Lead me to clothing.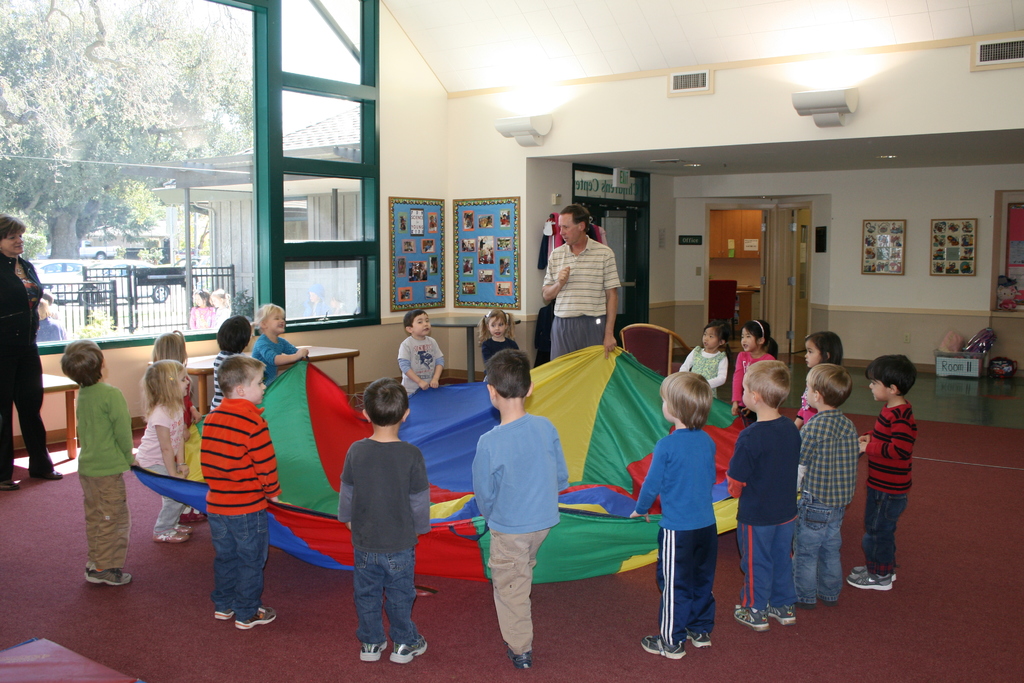
Lead to (left=33, top=313, right=65, bottom=344).
